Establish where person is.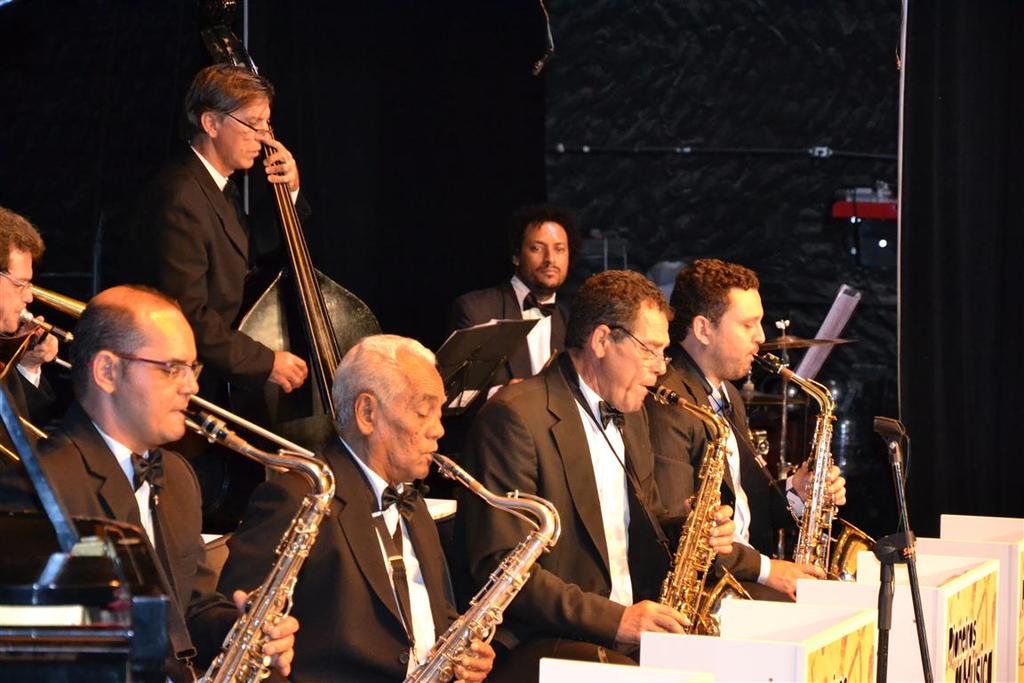
Established at box(216, 335, 493, 682).
